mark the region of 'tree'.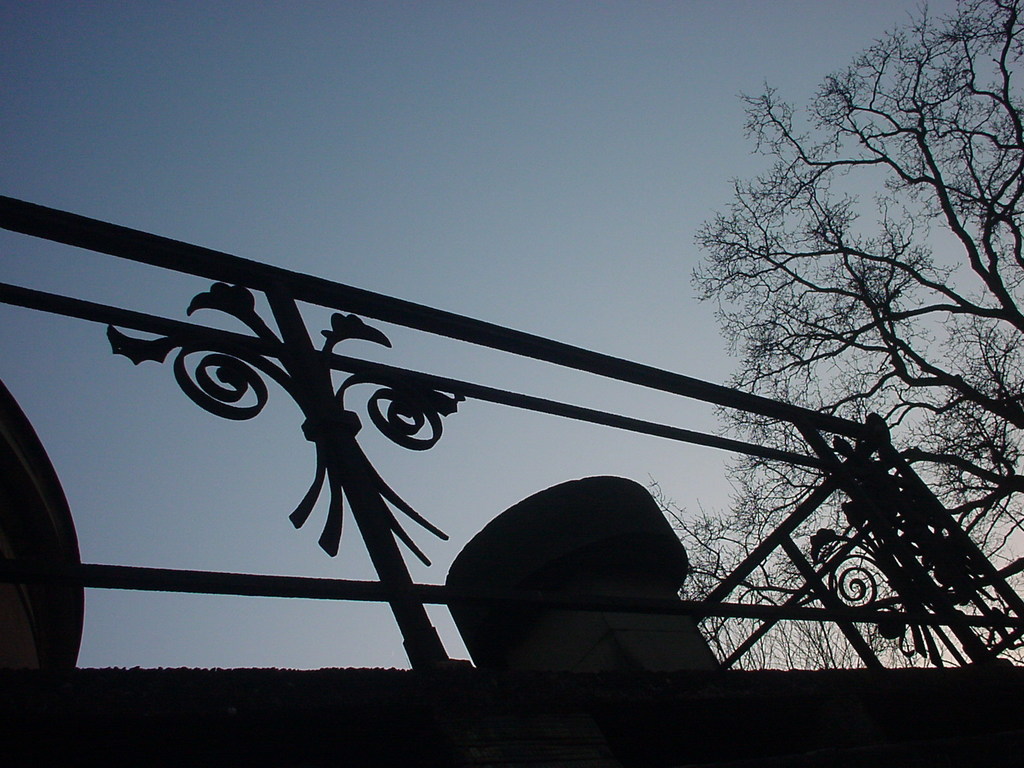
Region: bbox(637, 0, 1023, 667).
